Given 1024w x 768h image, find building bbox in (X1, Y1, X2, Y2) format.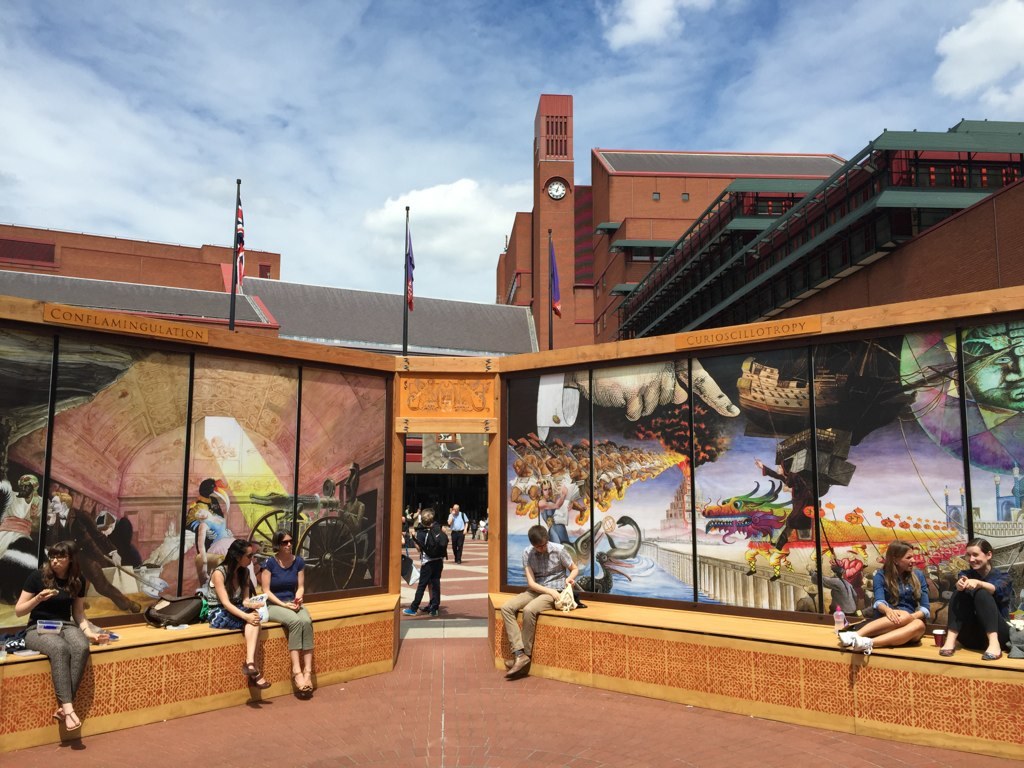
(0, 226, 277, 292).
